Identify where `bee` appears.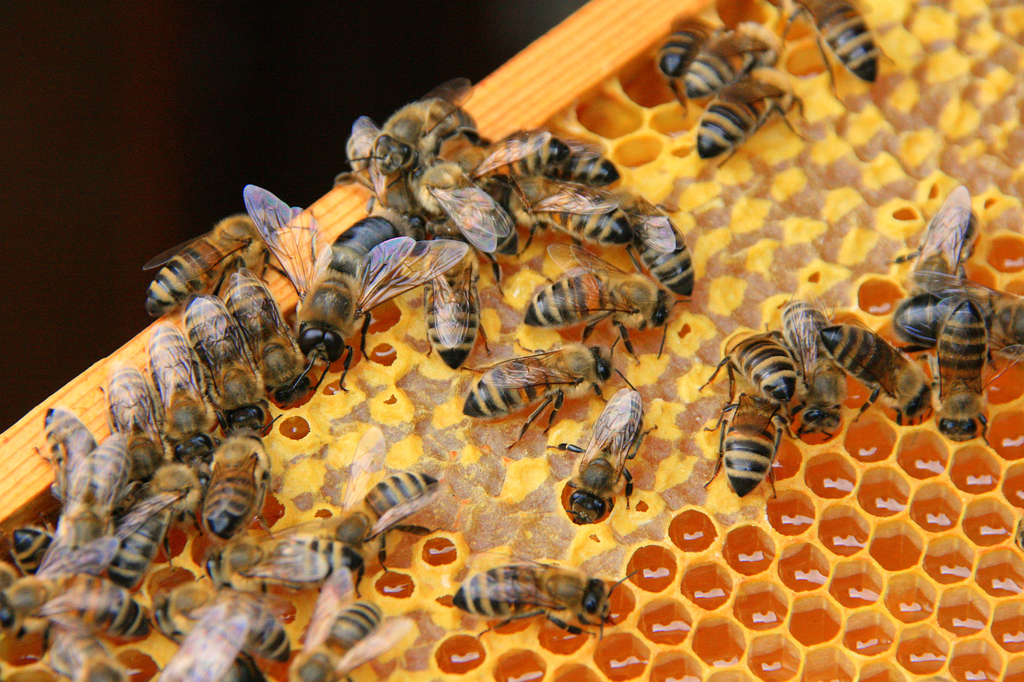
Appears at pyautogui.locateOnScreen(497, 170, 627, 272).
